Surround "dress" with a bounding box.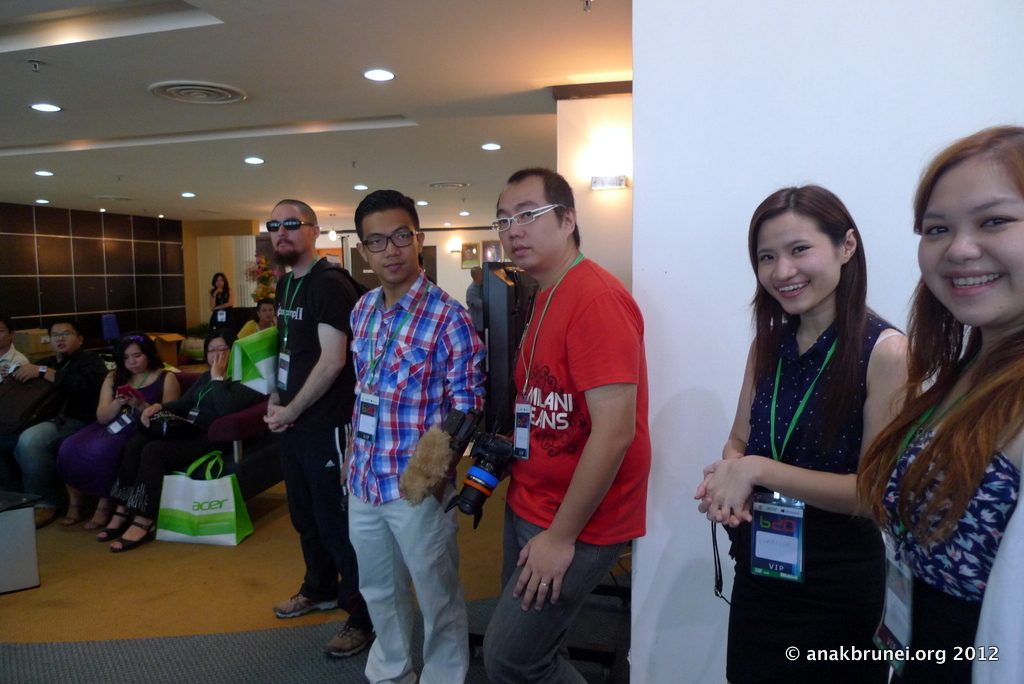
box(108, 375, 245, 520).
